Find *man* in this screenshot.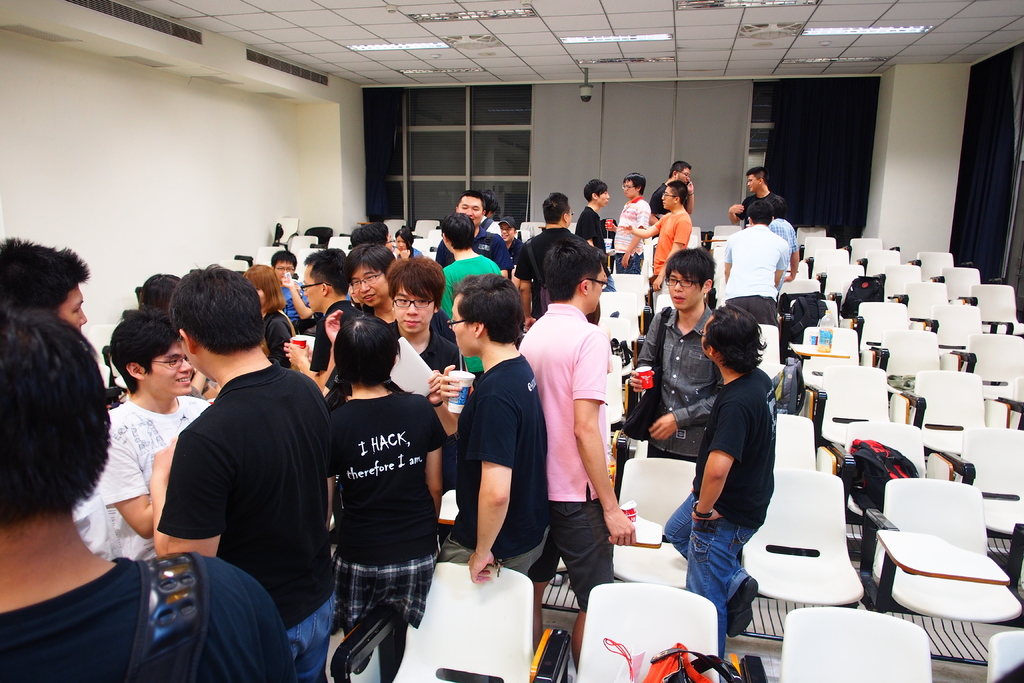
The bounding box for *man* is (518,239,638,670).
